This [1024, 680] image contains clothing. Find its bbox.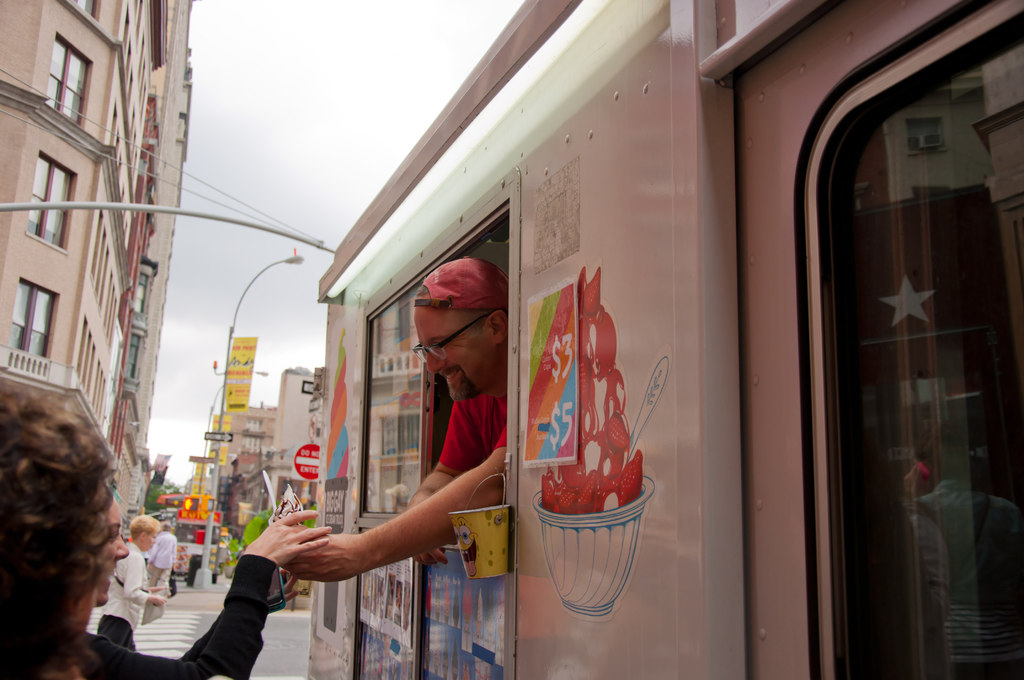
region(427, 376, 514, 510).
